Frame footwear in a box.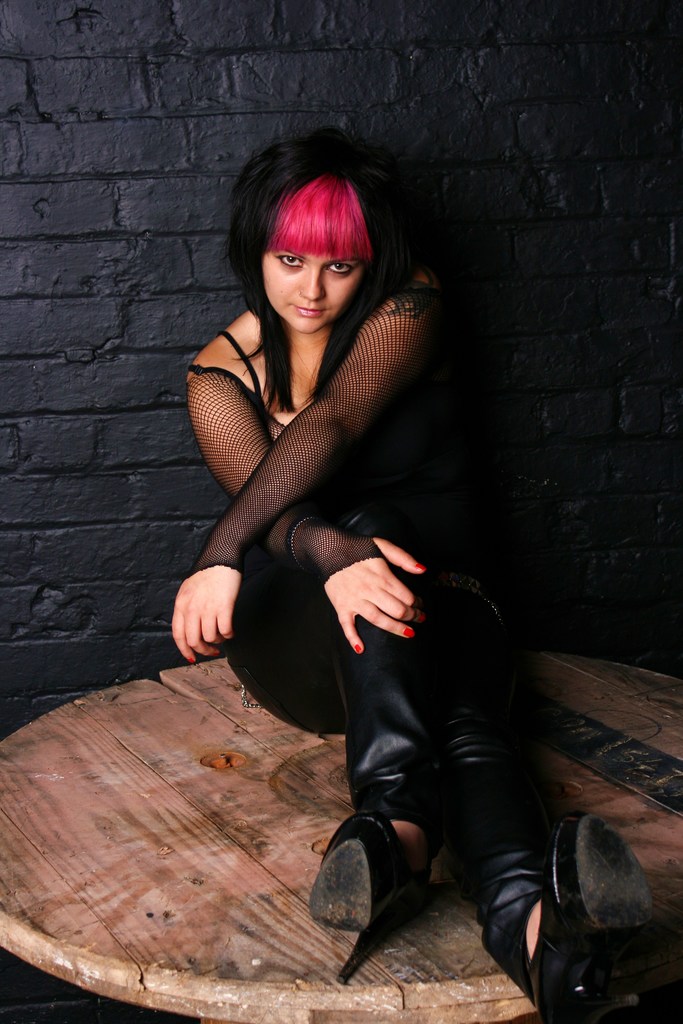
529, 798, 664, 1022.
